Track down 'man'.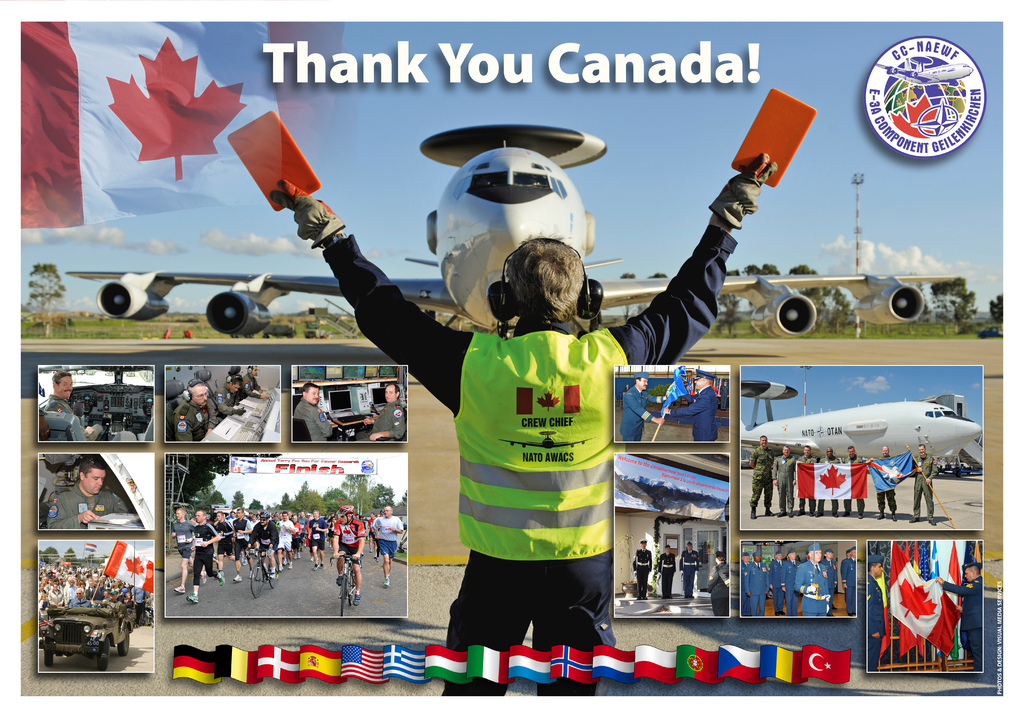
Tracked to Rect(240, 363, 271, 399).
